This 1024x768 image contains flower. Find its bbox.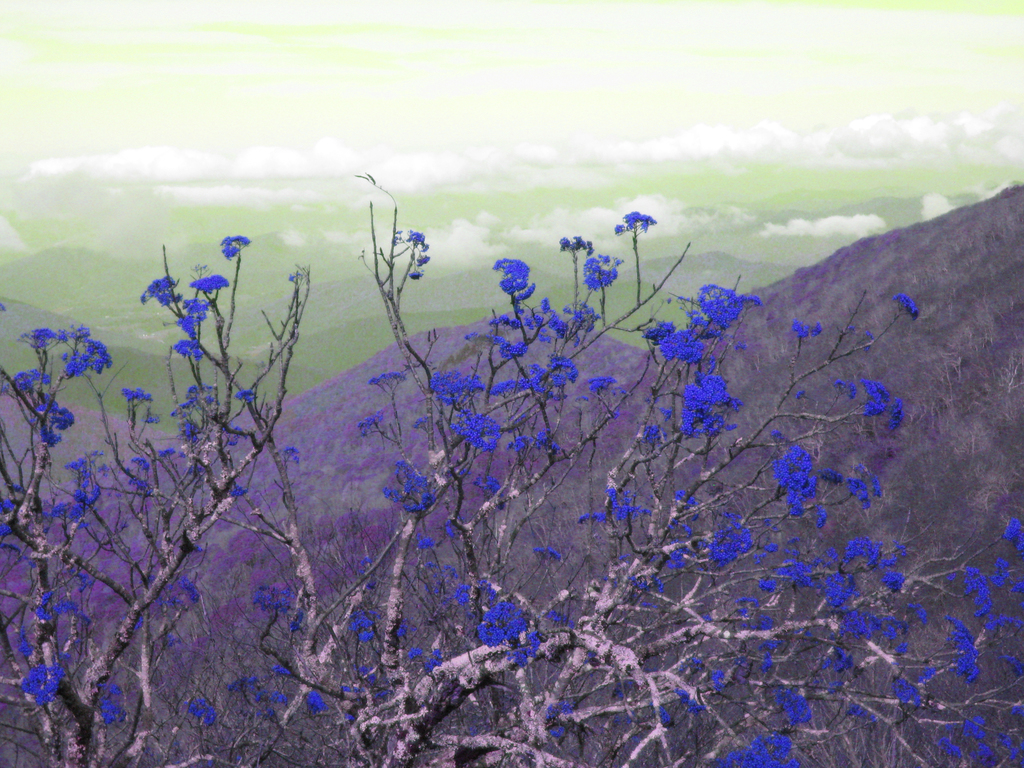
pyautogui.locateOnScreen(682, 278, 765, 346).
